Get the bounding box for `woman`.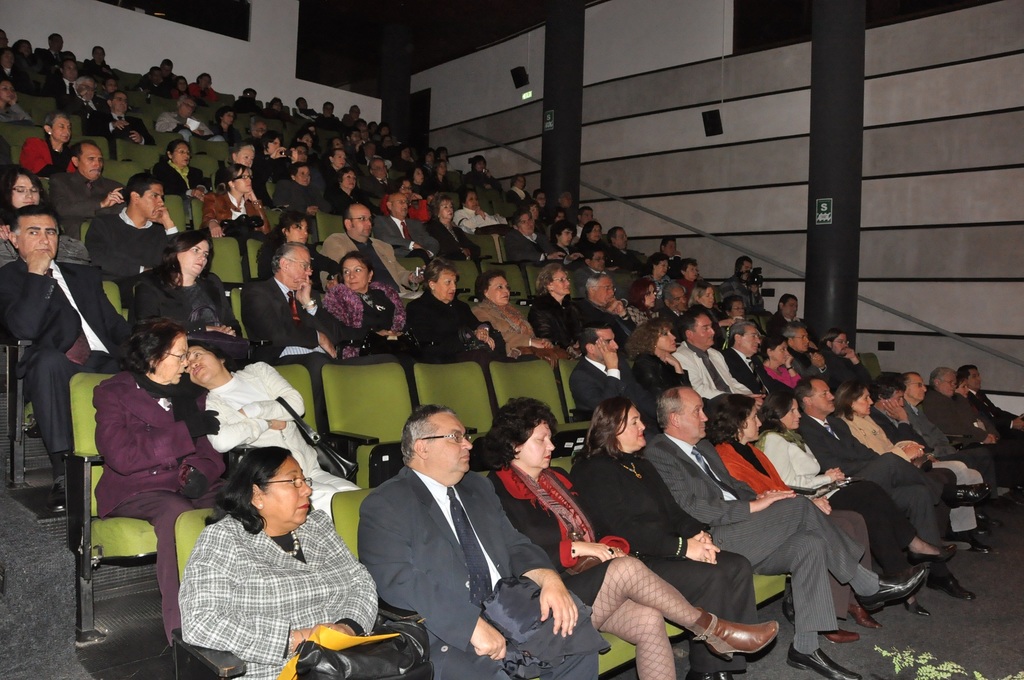
pyautogui.locateOnScreen(470, 270, 559, 350).
